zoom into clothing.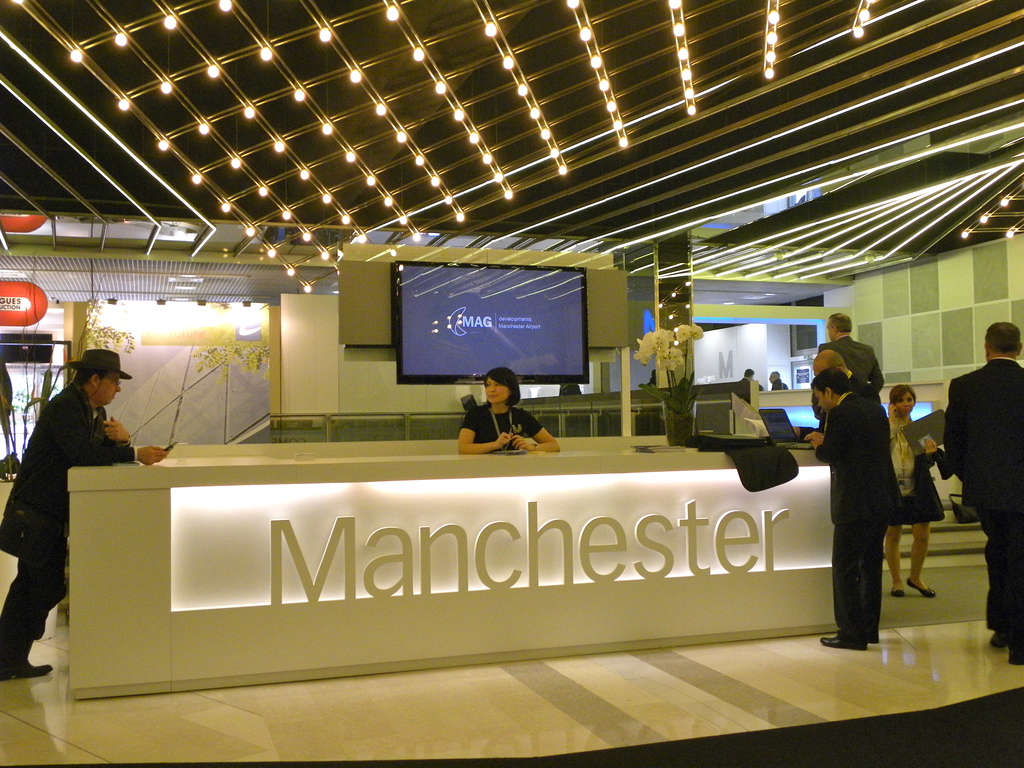
Zoom target: 818 326 922 657.
